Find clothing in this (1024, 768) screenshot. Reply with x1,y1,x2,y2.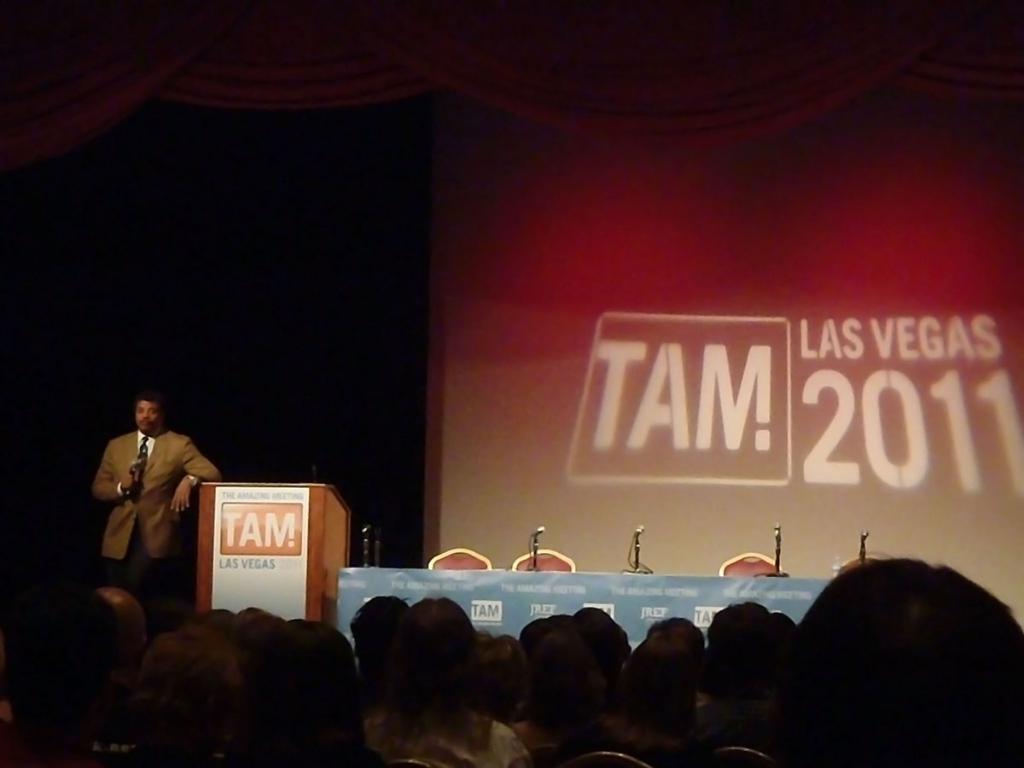
94,429,225,620.
